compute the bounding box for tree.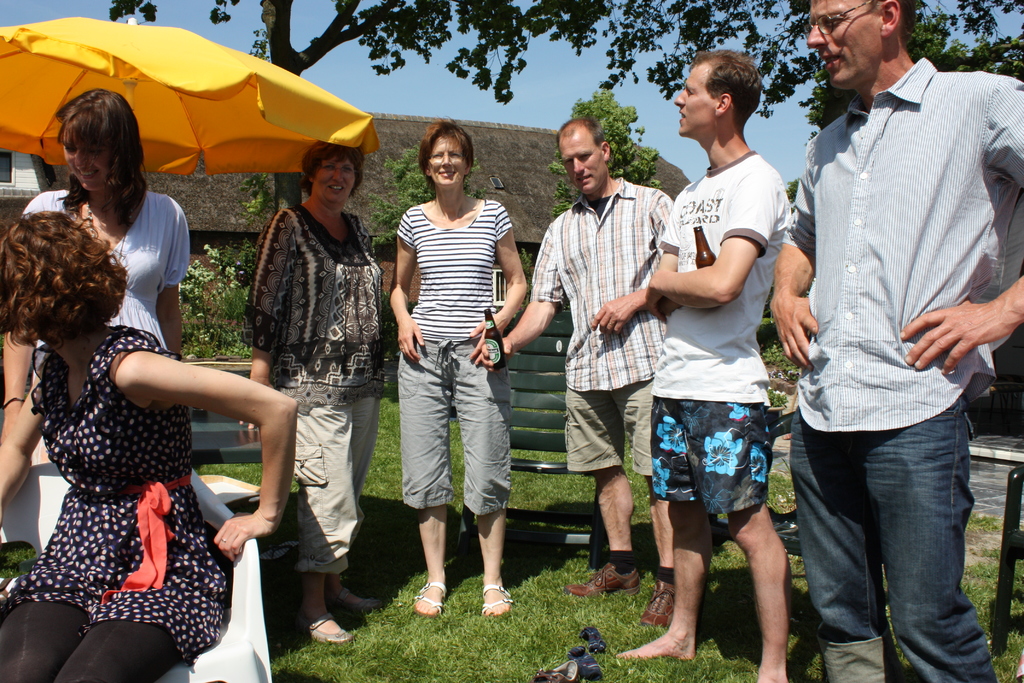
(left=551, top=83, right=666, bottom=304).
